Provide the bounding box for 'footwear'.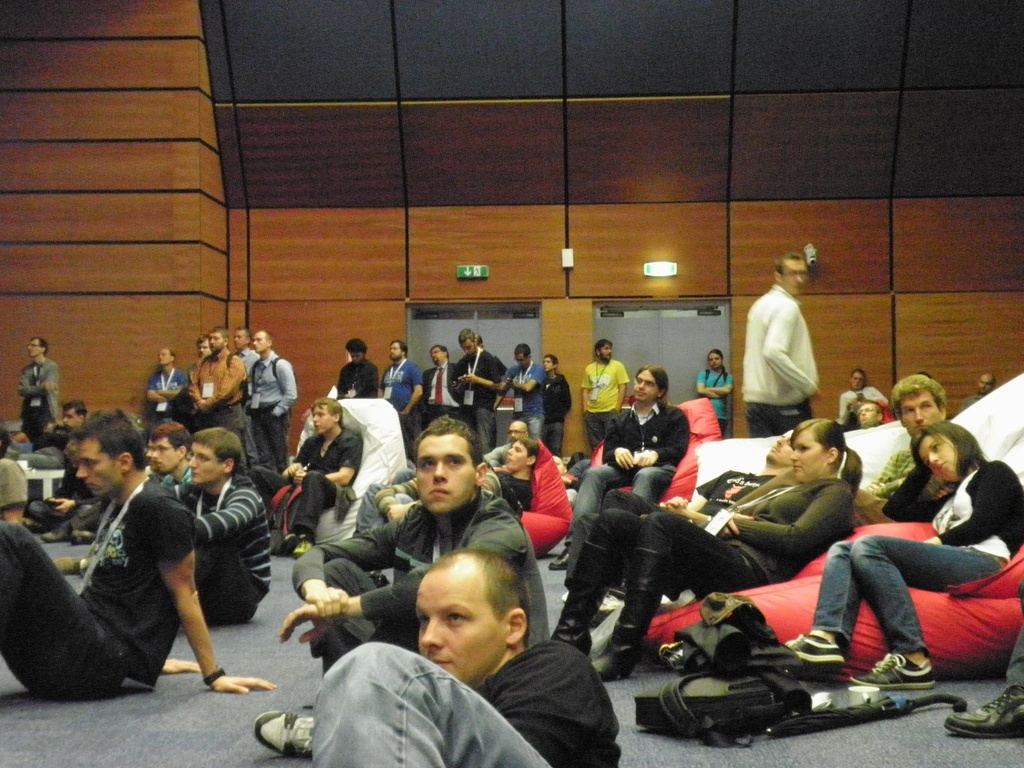
Rect(945, 684, 1023, 738).
